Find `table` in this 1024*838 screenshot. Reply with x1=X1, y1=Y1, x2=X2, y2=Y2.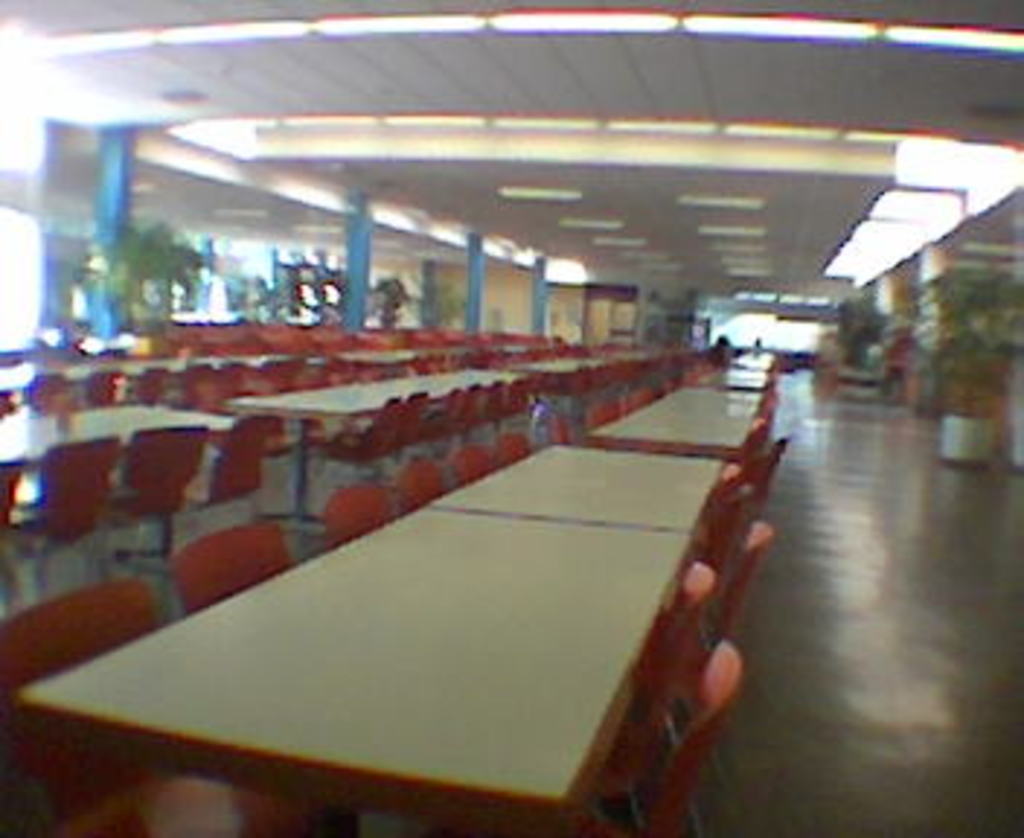
x1=84, y1=390, x2=780, y2=837.
